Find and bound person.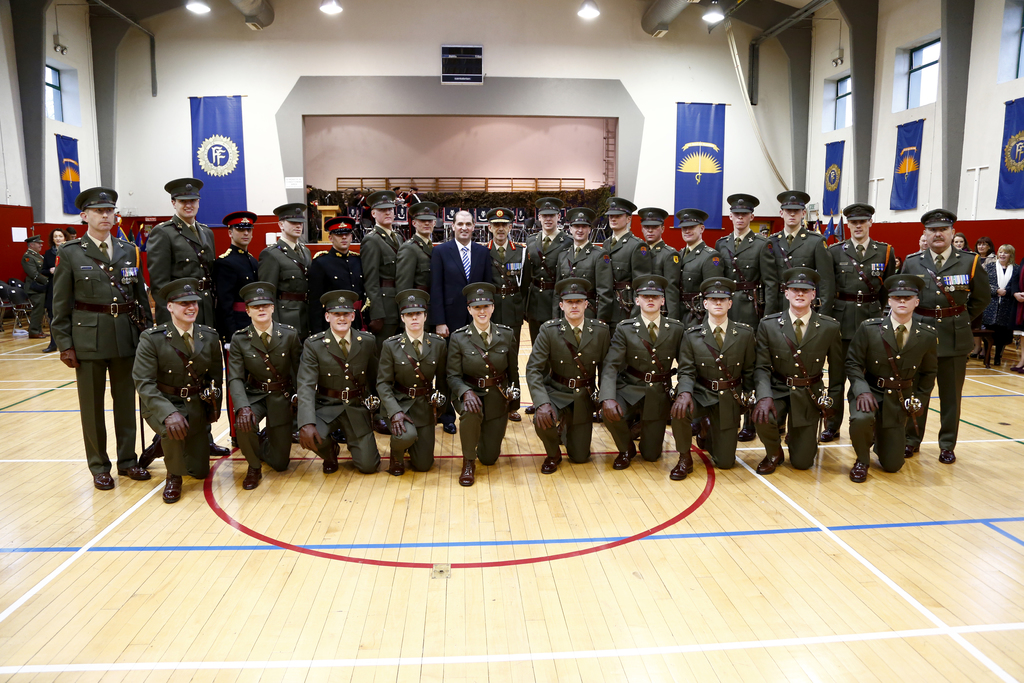
Bound: [672,208,724,322].
